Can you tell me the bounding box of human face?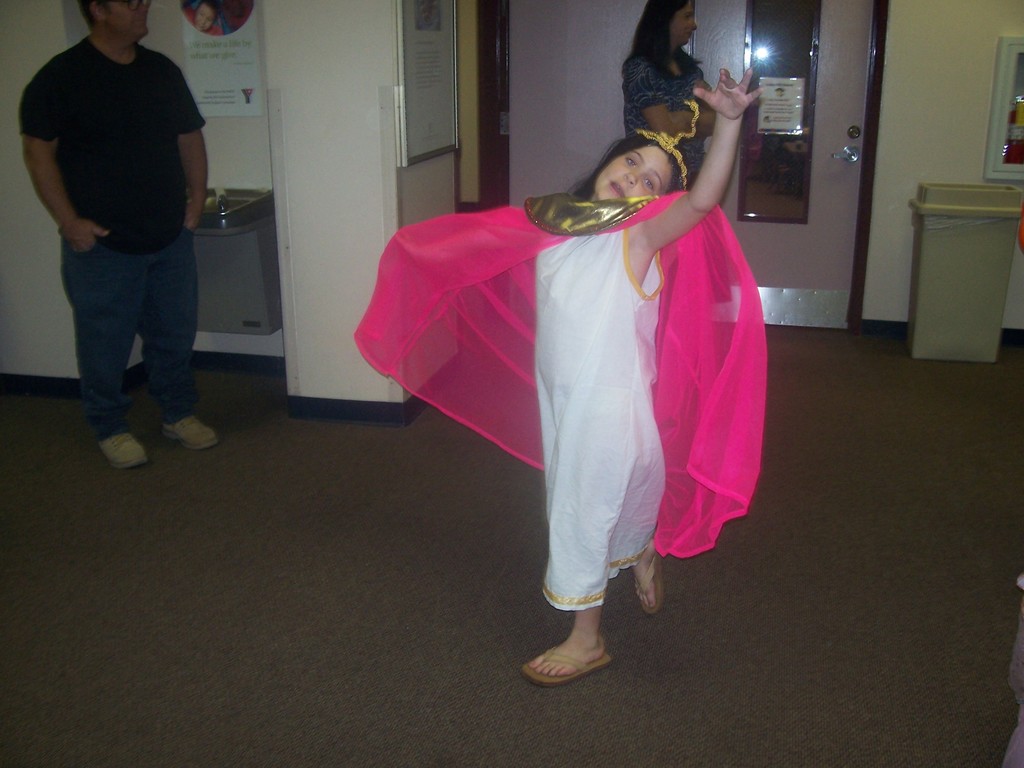
bbox=(106, 0, 149, 36).
